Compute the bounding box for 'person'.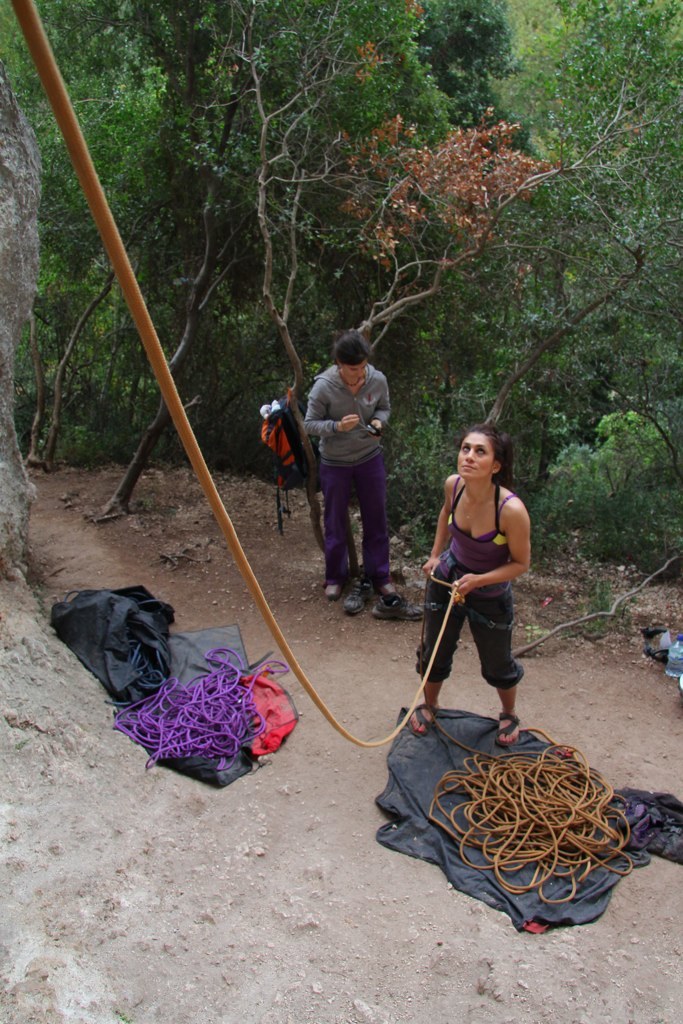
select_region(418, 418, 547, 767).
